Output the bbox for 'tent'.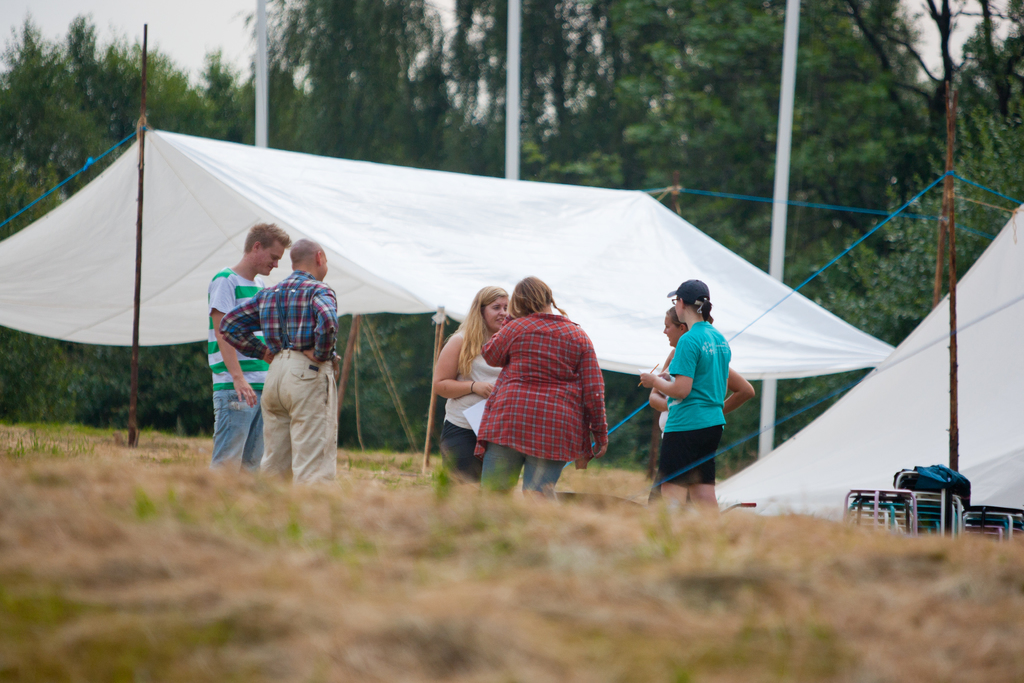
bbox=[701, 215, 988, 539].
